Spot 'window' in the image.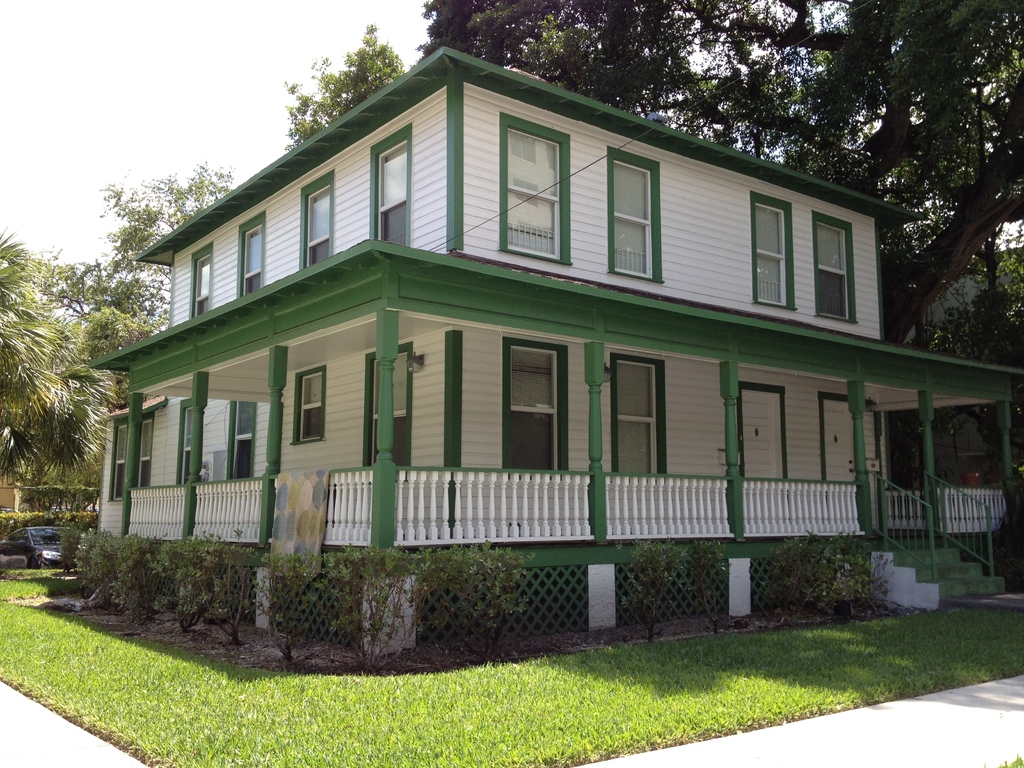
'window' found at 177:404:196:488.
